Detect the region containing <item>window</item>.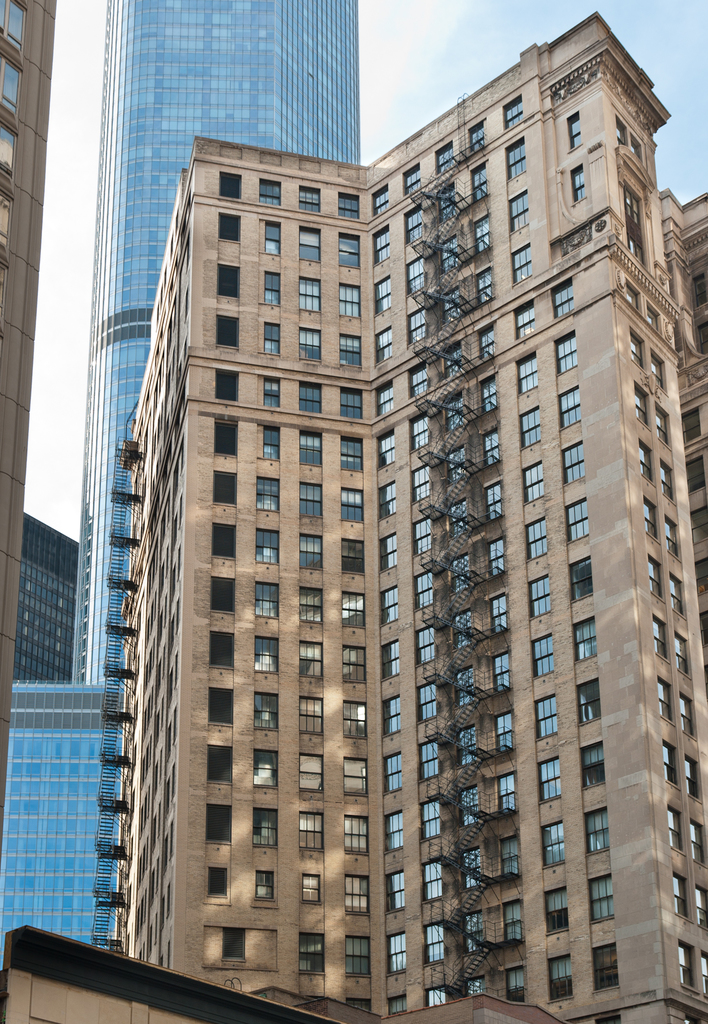
336, 483, 364, 524.
